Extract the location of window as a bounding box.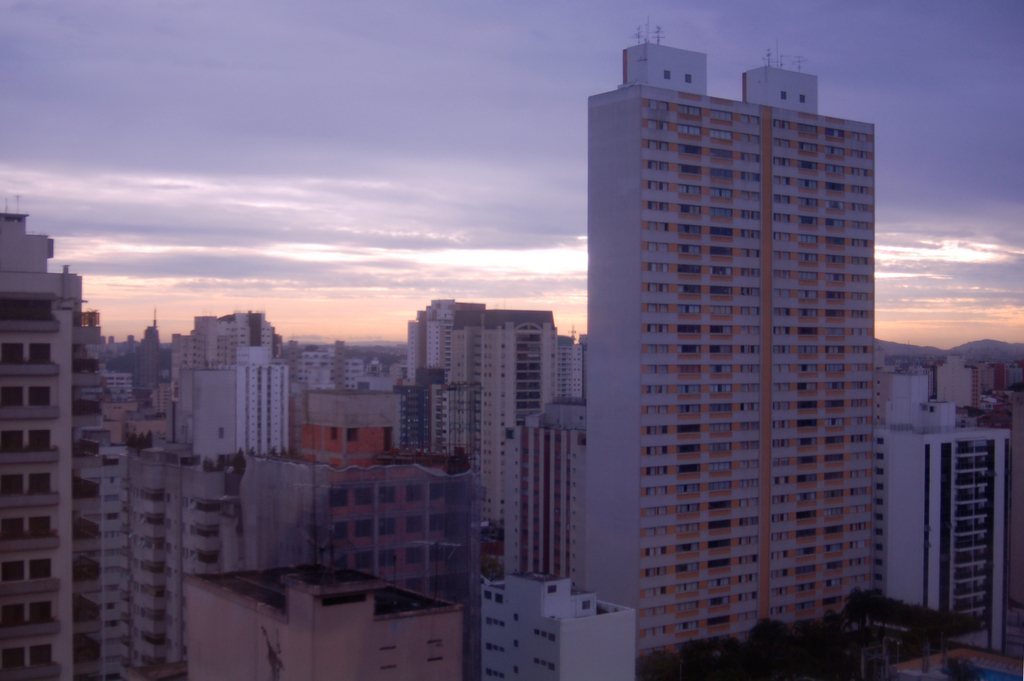
x1=677, y1=621, x2=692, y2=630.
